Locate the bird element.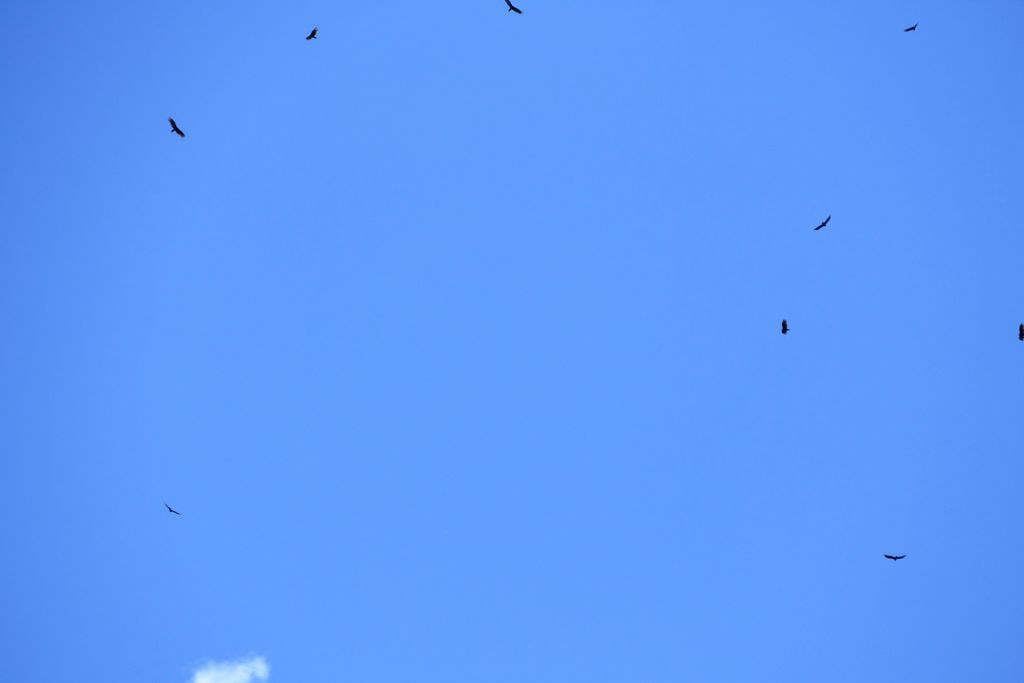
Element bbox: (left=810, top=209, right=835, bottom=235).
